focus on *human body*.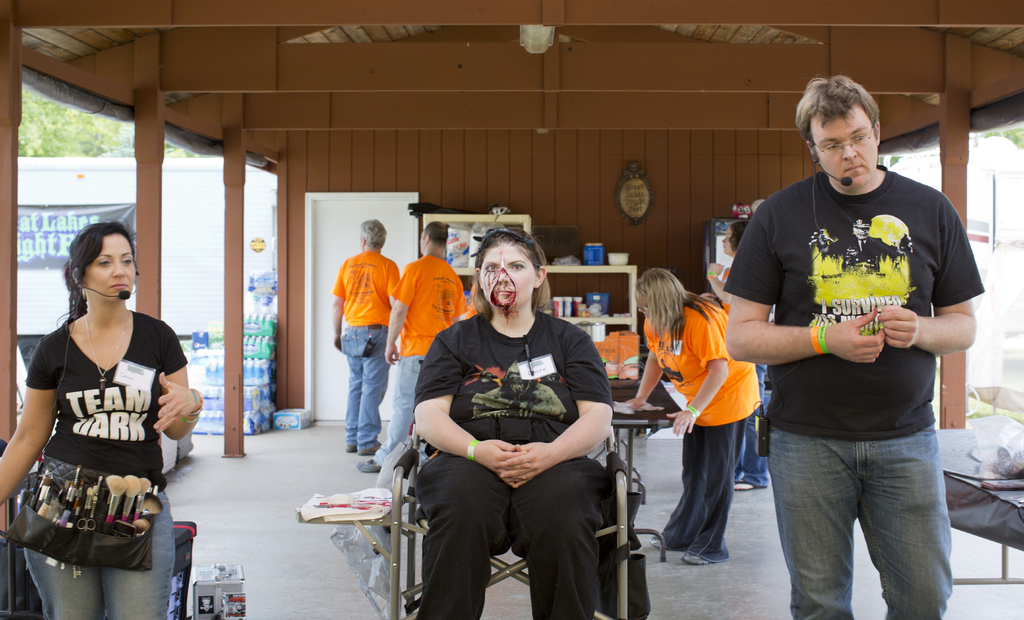
Focused at [x1=724, y1=164, x2=979, y2=619].
